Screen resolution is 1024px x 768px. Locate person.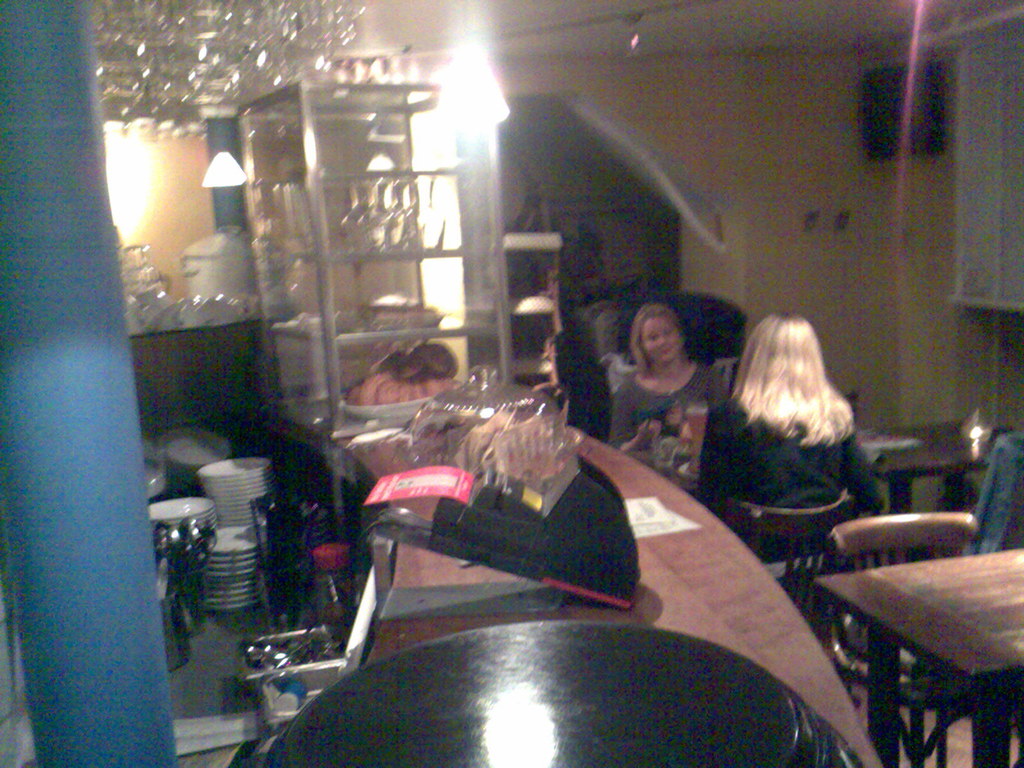
rect(608, 301, 718, 490).
